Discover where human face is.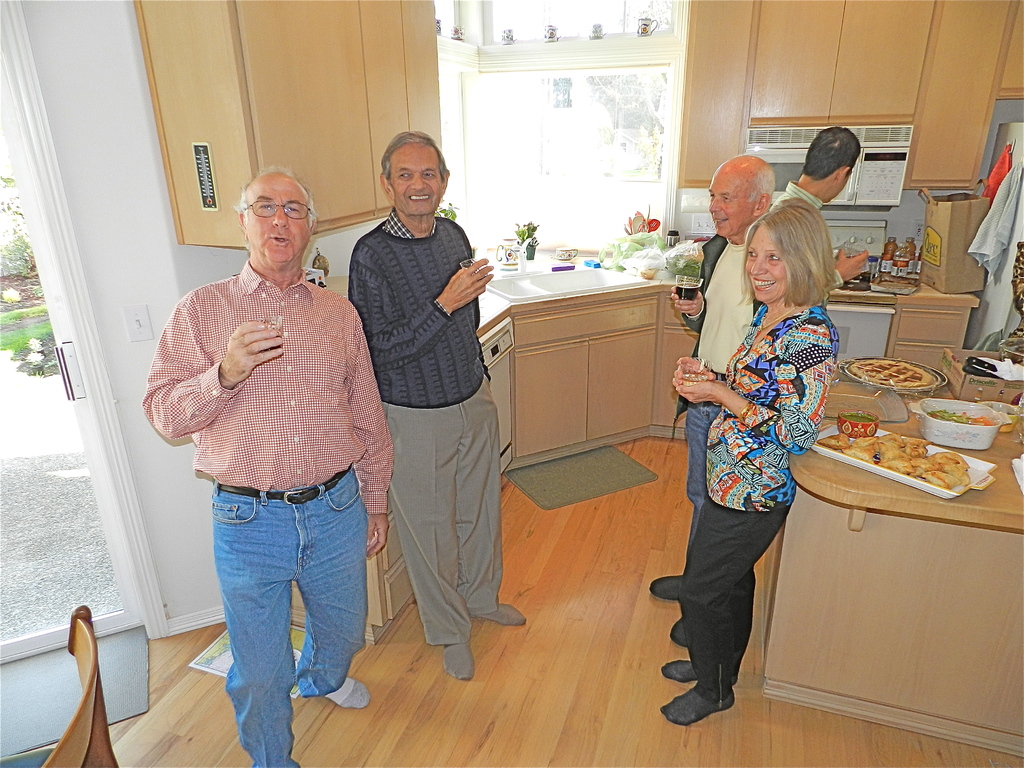
Discovered at {"x1": 747, "y1": 228, "x2": 784, "y2": 305}.
